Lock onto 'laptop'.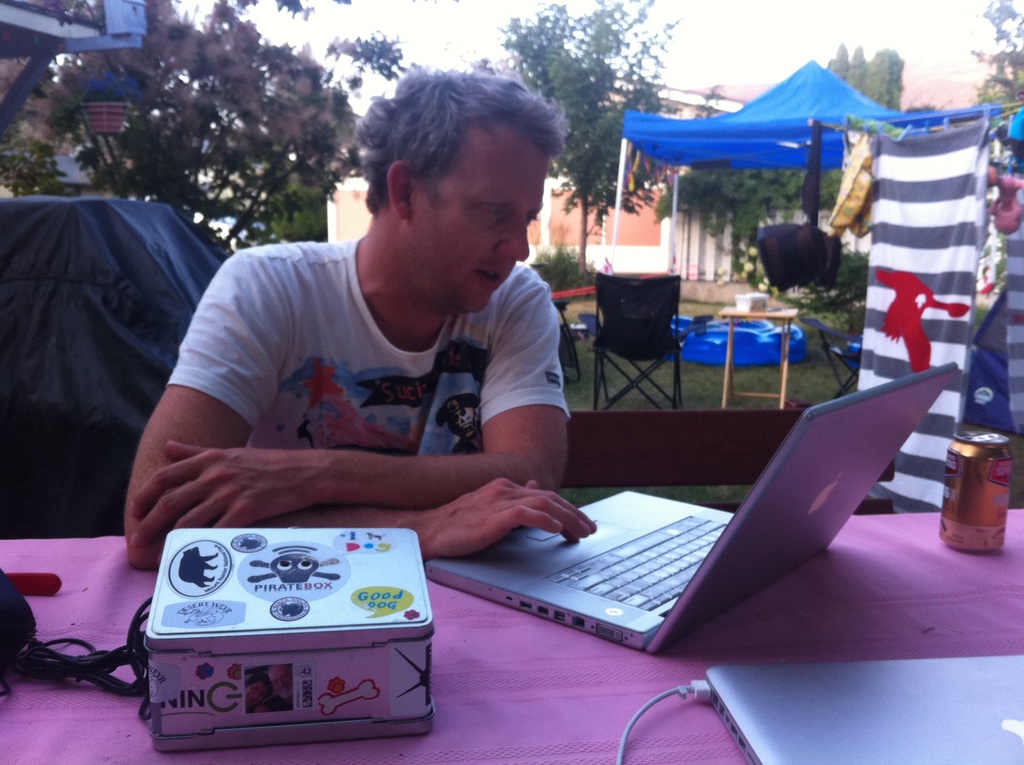
Locked: left=706, top=654, right=1023, bottom=764.
